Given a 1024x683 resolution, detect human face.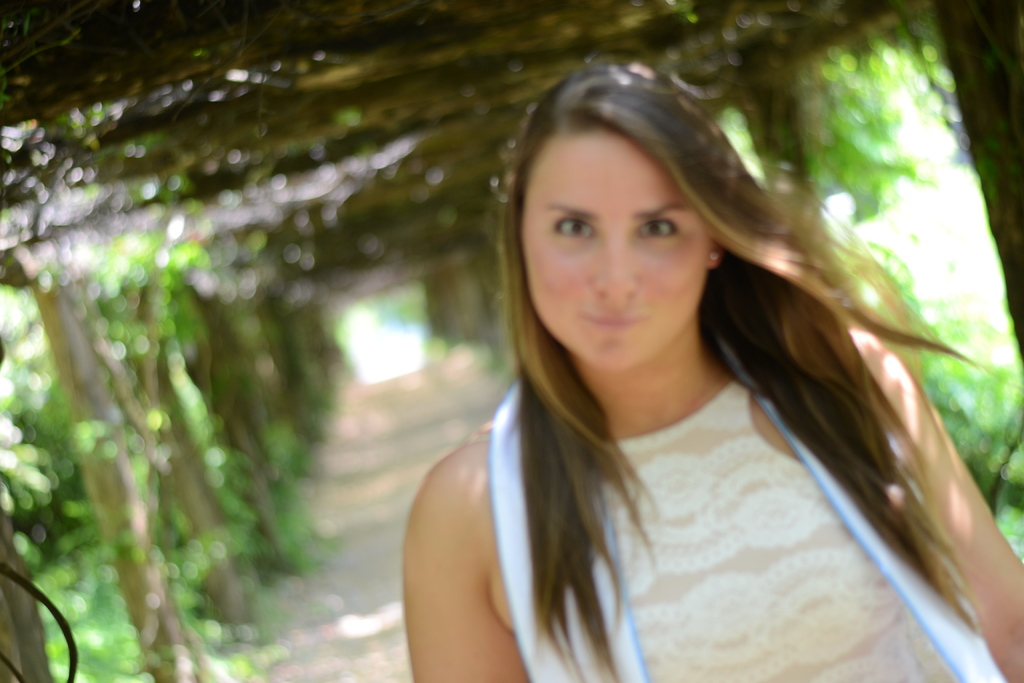
crop(520, 124, 707, 375).
